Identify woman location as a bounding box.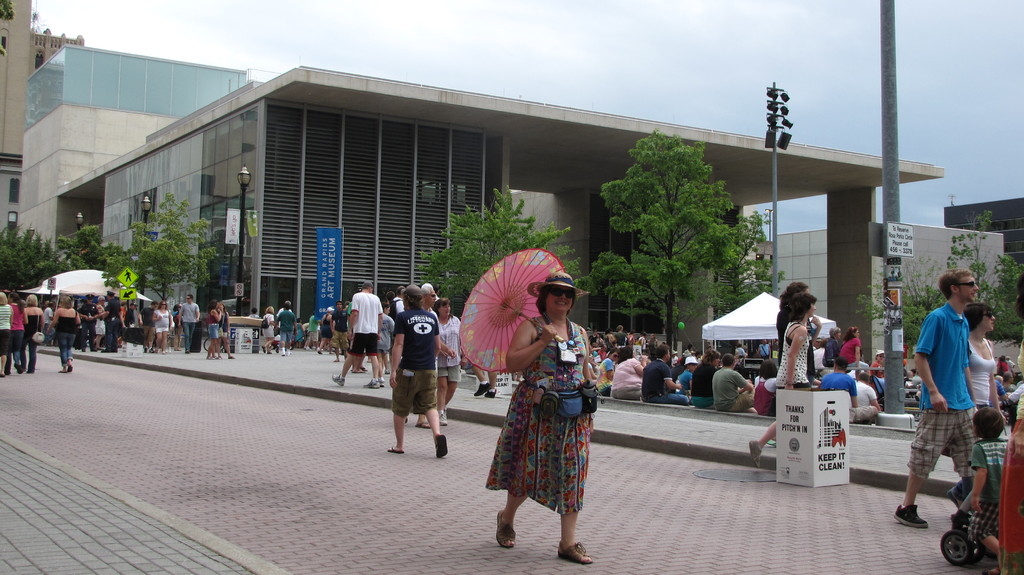
(689, 344, 724, 417).
